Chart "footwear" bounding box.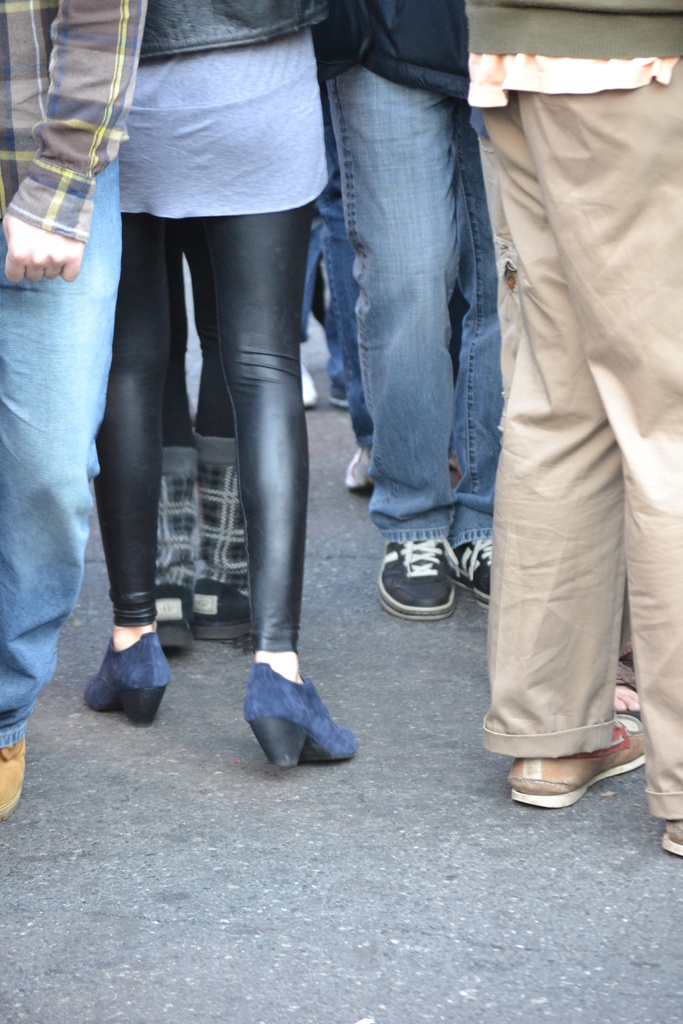
Charted: (left=193, top=579, right=259, bottom=641).
